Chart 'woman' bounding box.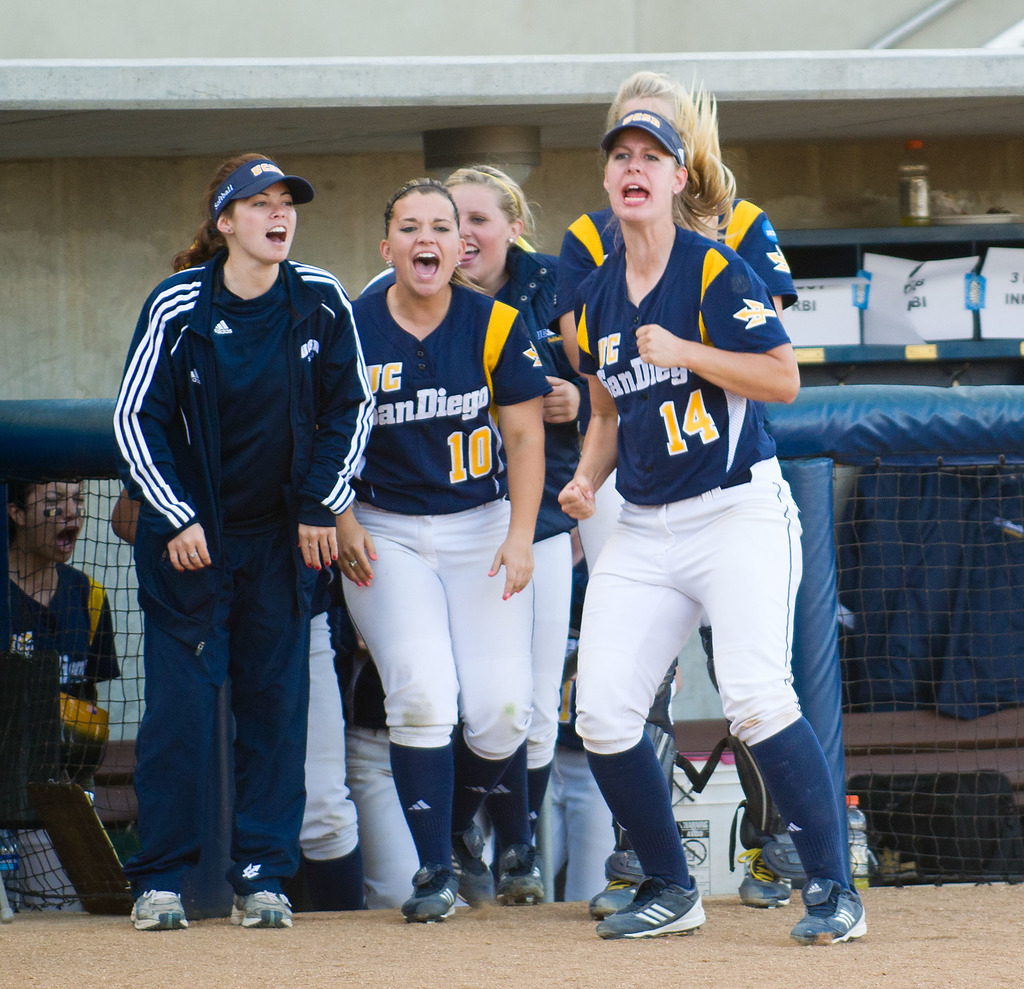
Charted: (119,104,337,988).
